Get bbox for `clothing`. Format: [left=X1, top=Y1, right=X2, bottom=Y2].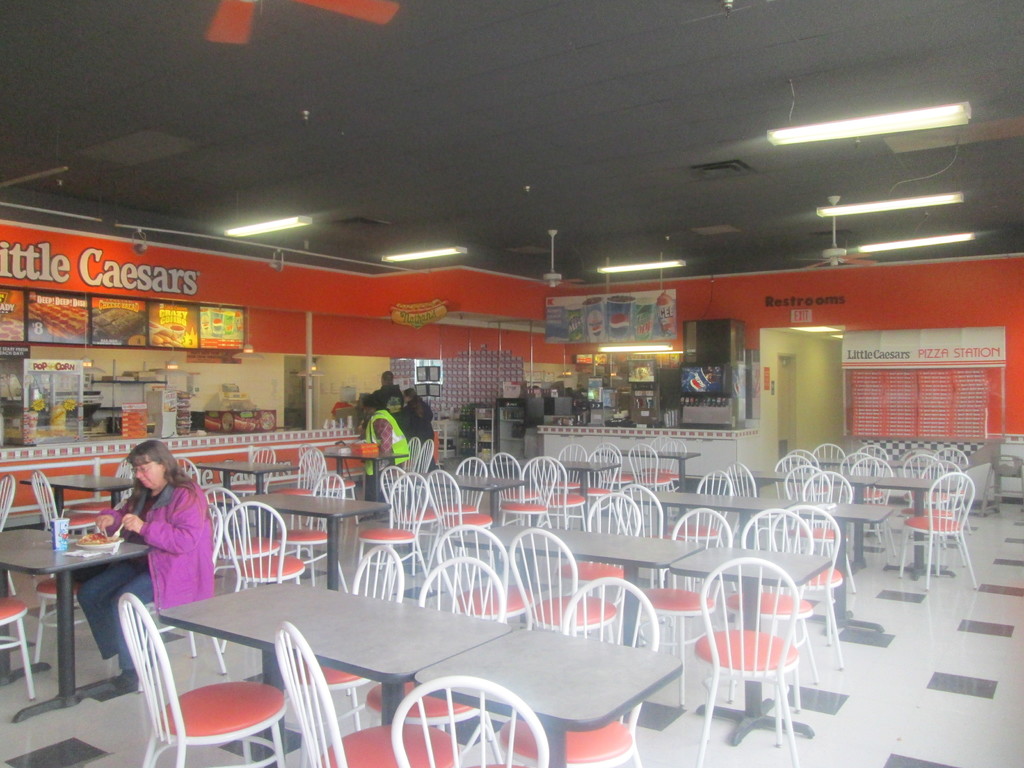
[left=372, top=389, right=401, bottom=424].
